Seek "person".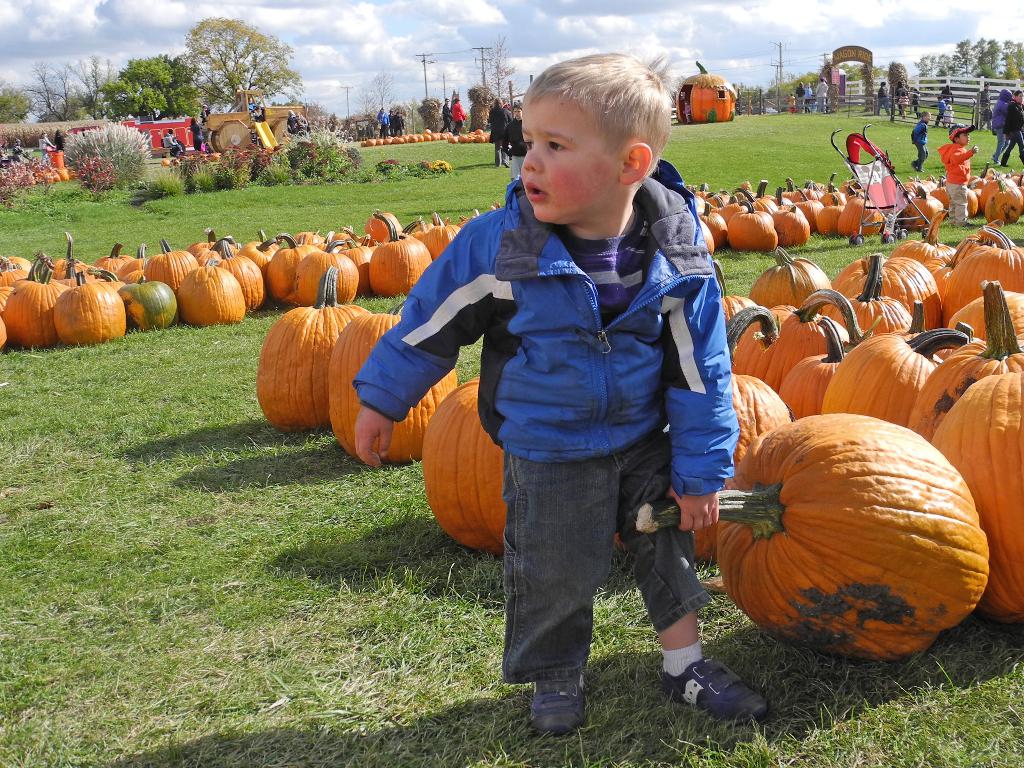
bbox=[453, 95, 469, 134].
